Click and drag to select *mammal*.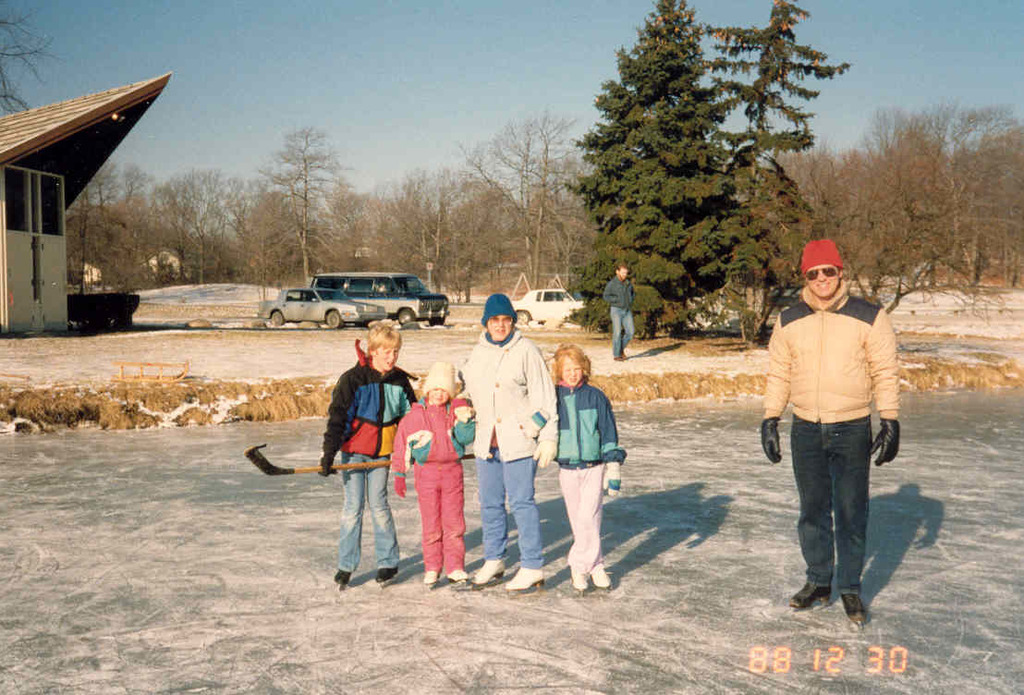
Selection: rect(603, 265, 640, 363).
